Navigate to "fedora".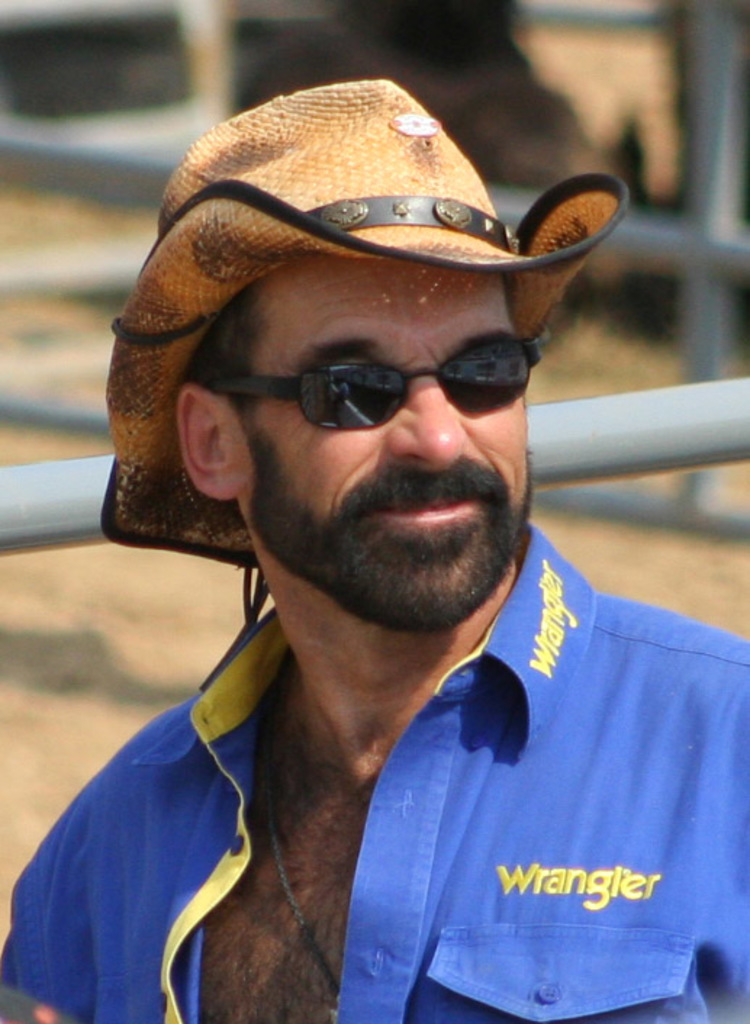
Navigation target: 97 78 628 569.
